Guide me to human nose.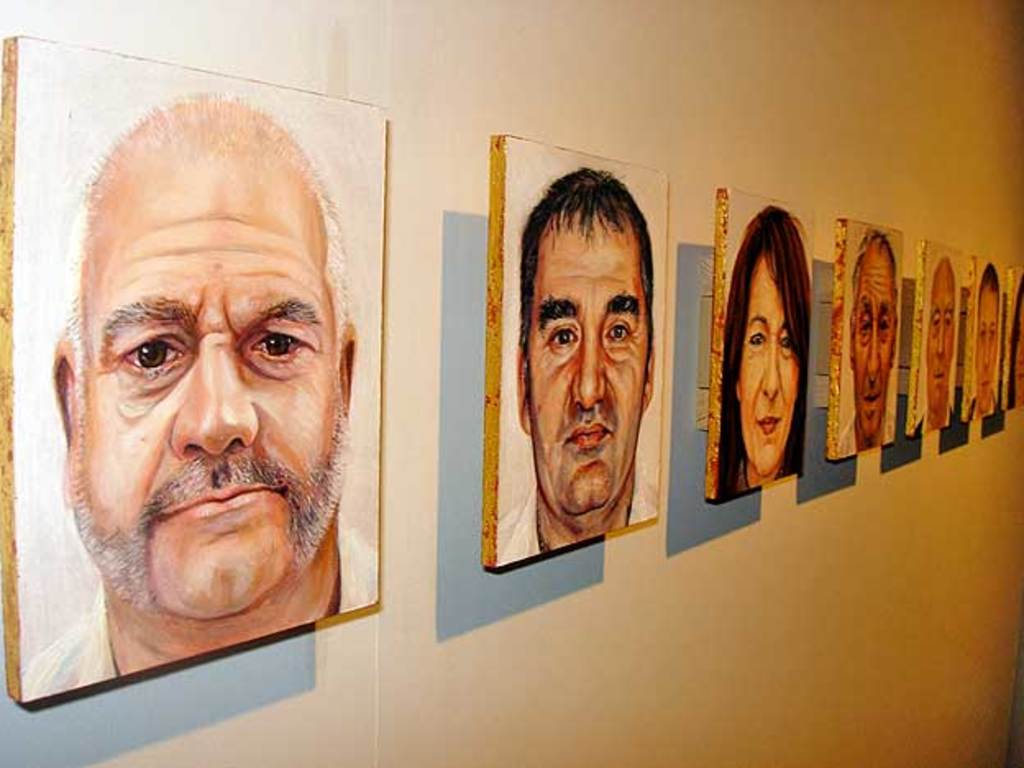
Guidance: (left=978, top=341, right=993, bottom=368).
